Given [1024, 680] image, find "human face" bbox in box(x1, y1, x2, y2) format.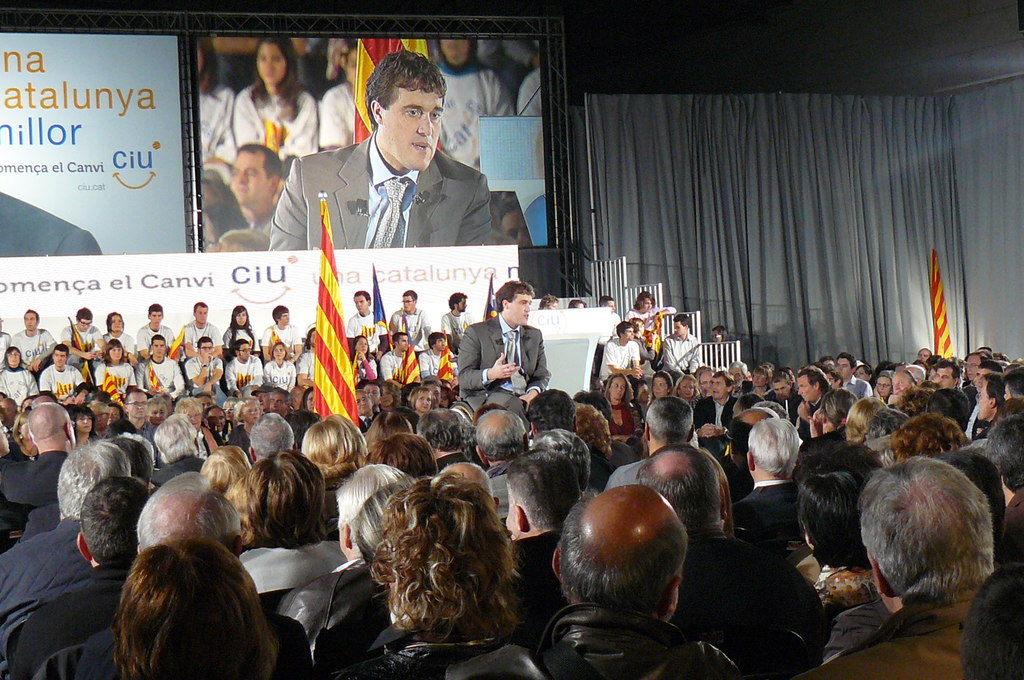
box(108, 345, 124, 361).
